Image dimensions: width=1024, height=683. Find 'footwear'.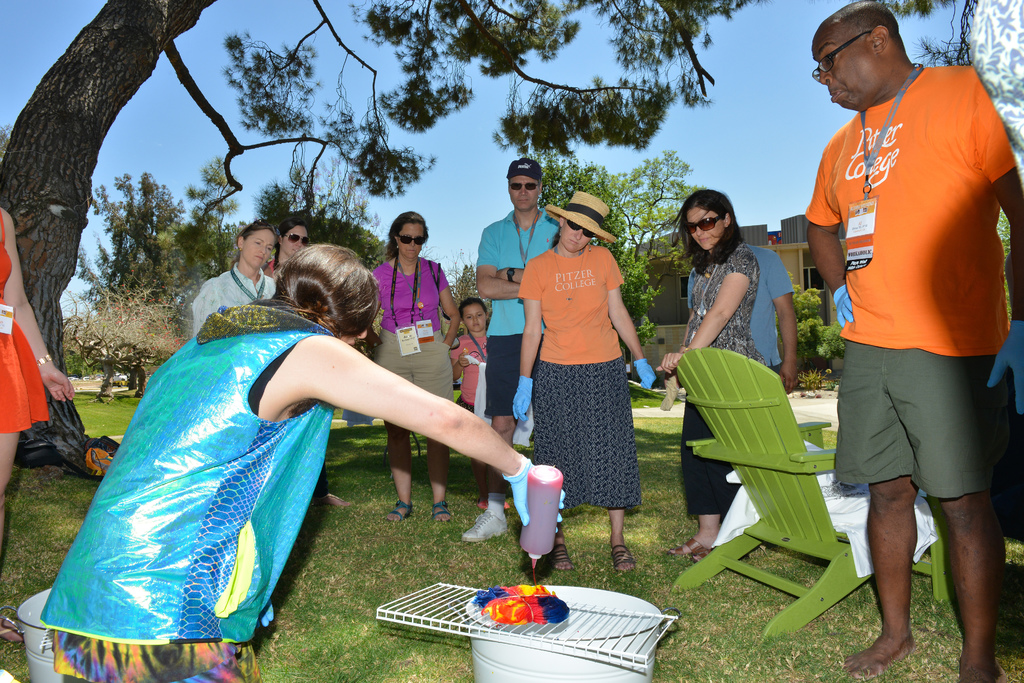
{"left": 506, "top": 498, "right": 513, "bottom": 510}.
